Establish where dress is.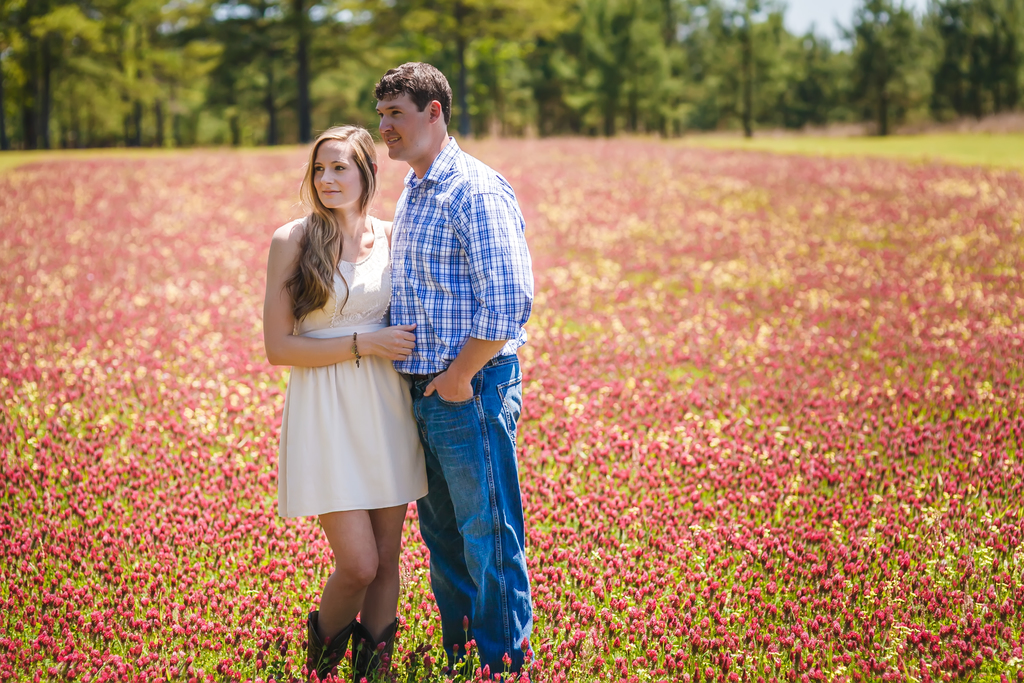
Established at 278:215:431:520.
